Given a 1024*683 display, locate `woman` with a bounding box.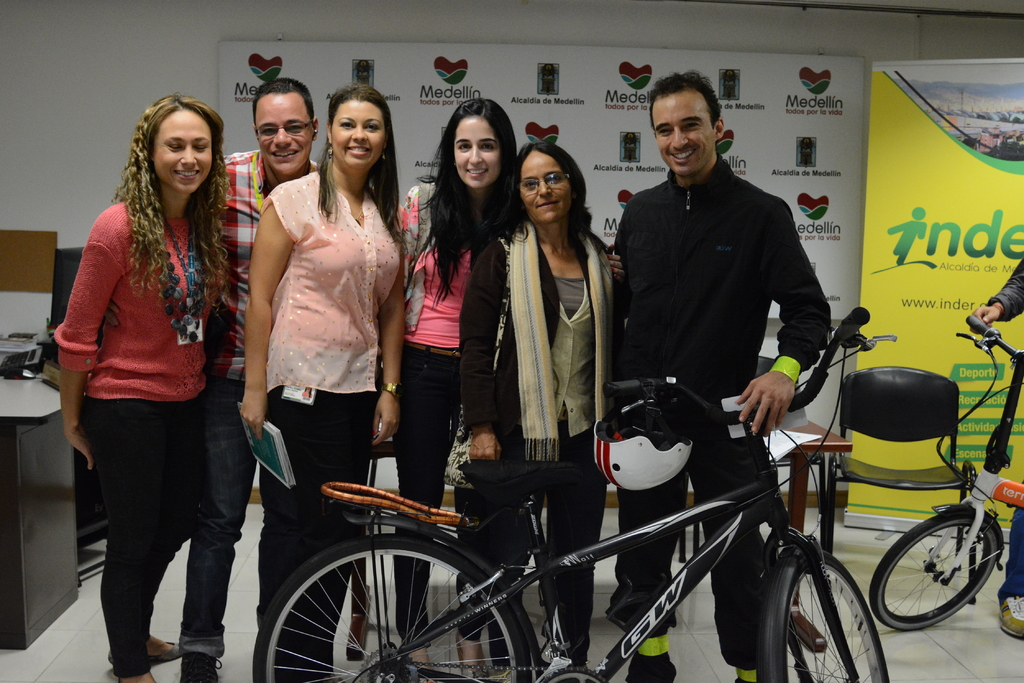
Located: detection(52, 94, 258, 682).
